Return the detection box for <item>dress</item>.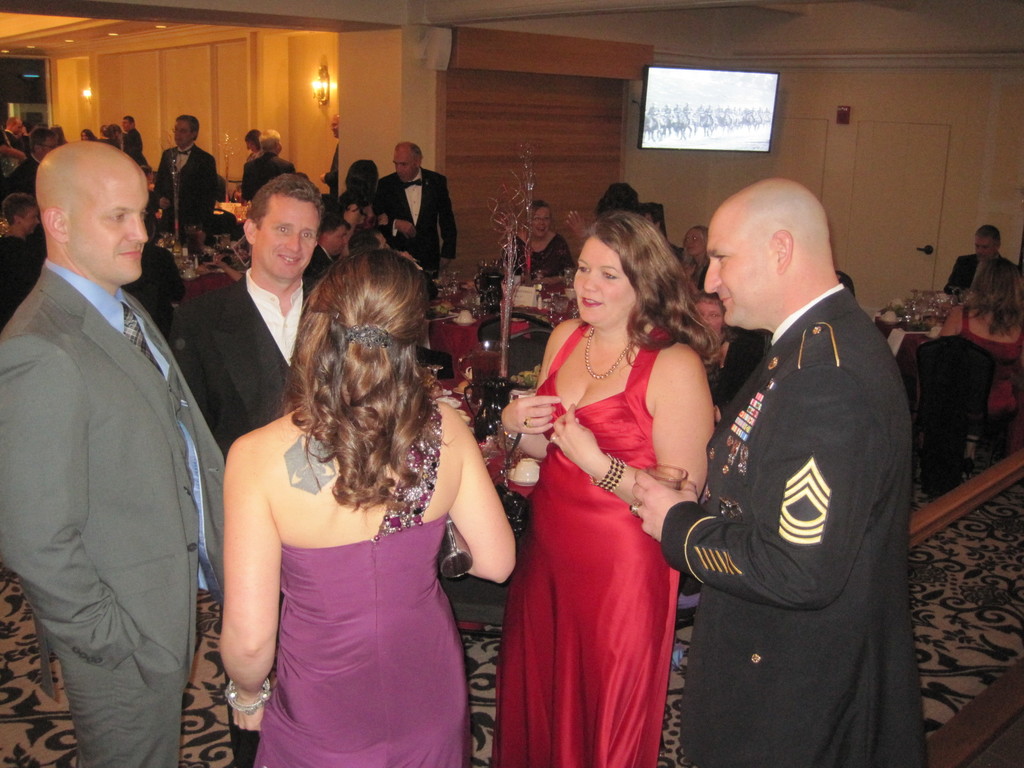
{"left": 490, "top": 325, "right": 682, "bottom": 767}.
